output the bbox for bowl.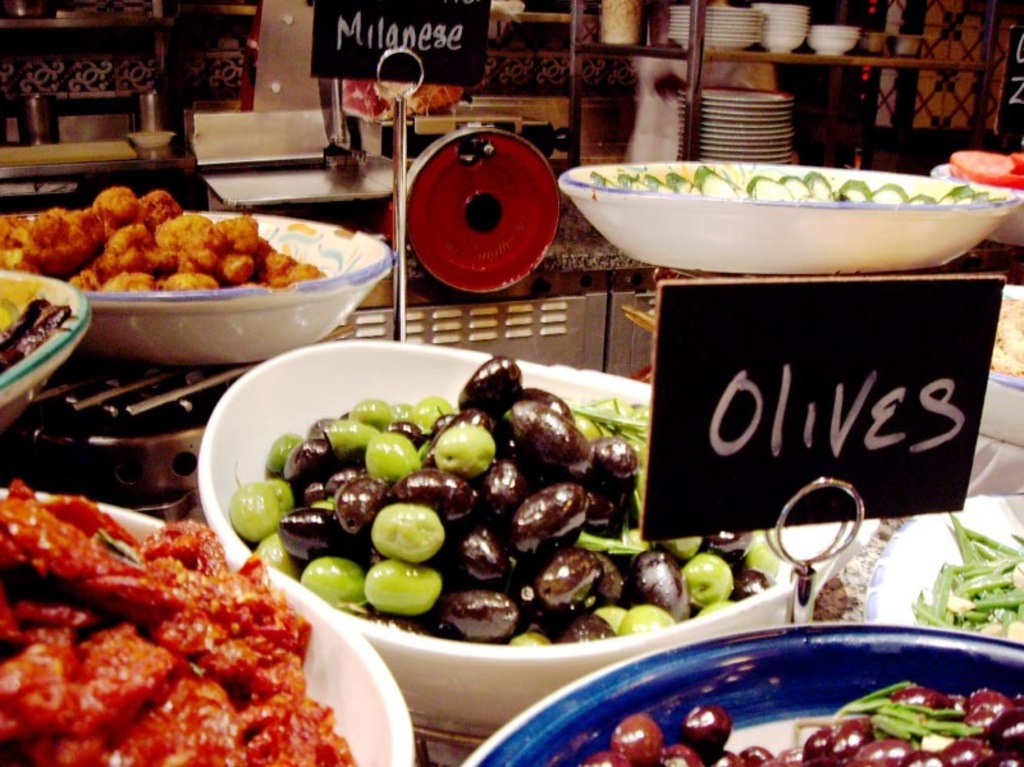
x1=929, y1=163, x2=1023, y2=246.
